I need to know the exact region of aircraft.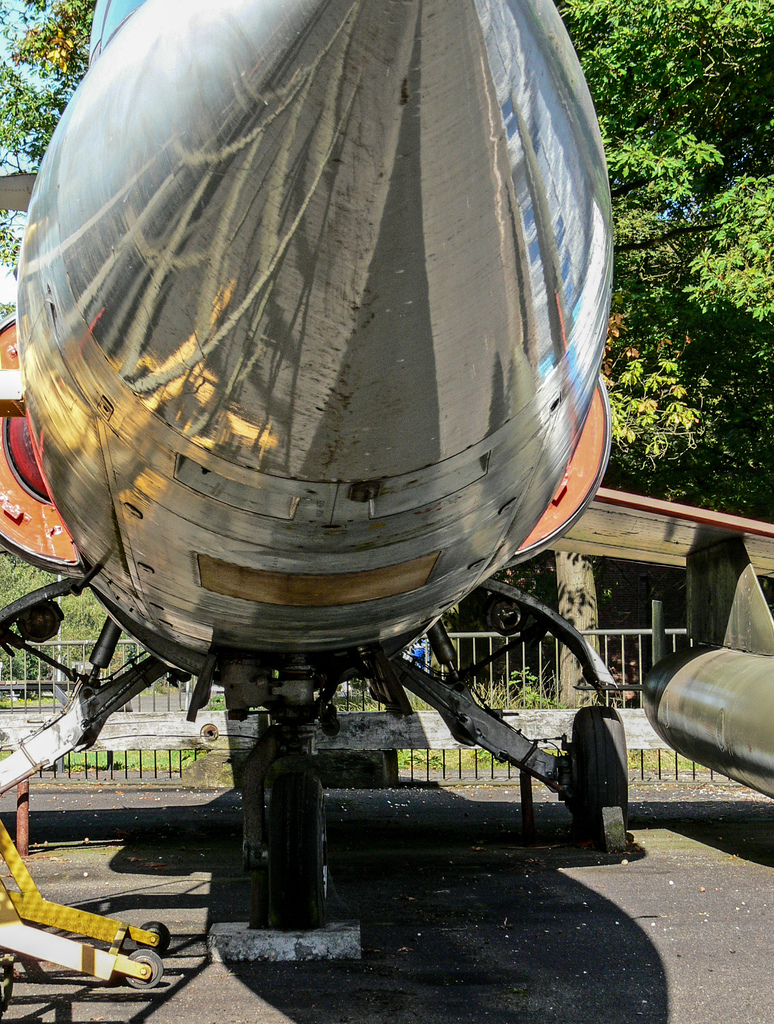
Region: (left=0, top=0, right=680, bottom=943).
